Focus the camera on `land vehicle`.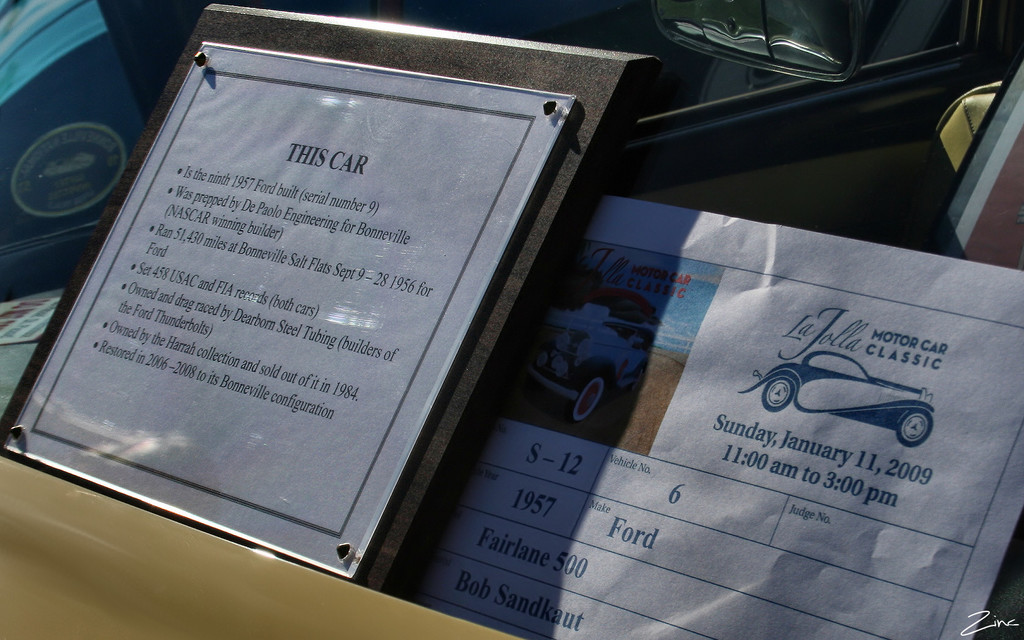
Focus region: x1=525, y1=319, x2=666, y2=426.
